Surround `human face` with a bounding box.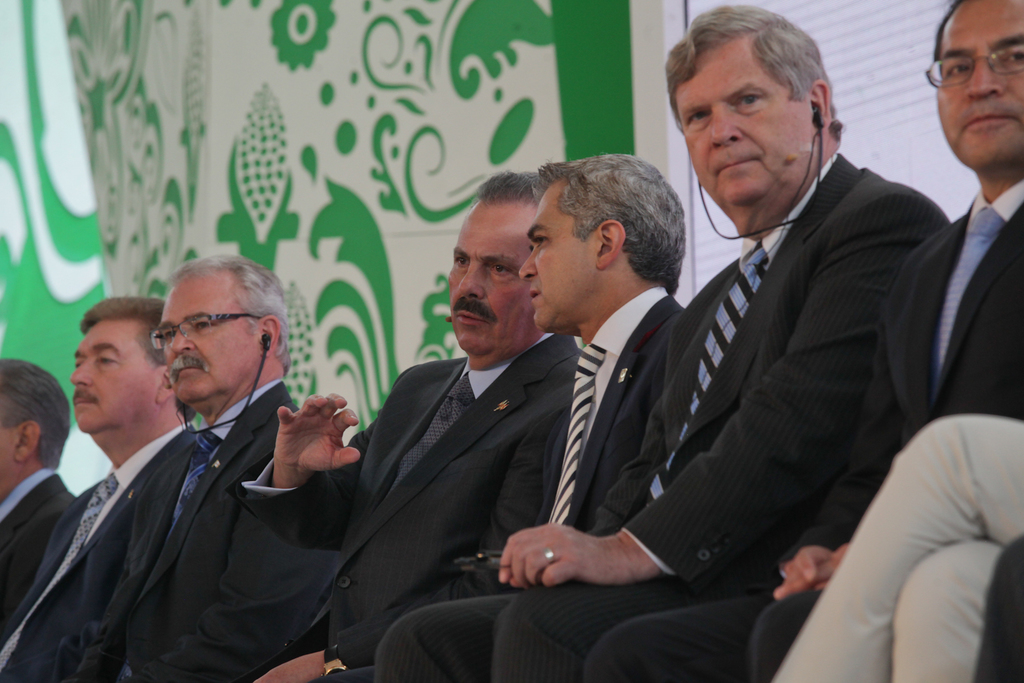
left=0, top=427, right=15, bottom=483.
